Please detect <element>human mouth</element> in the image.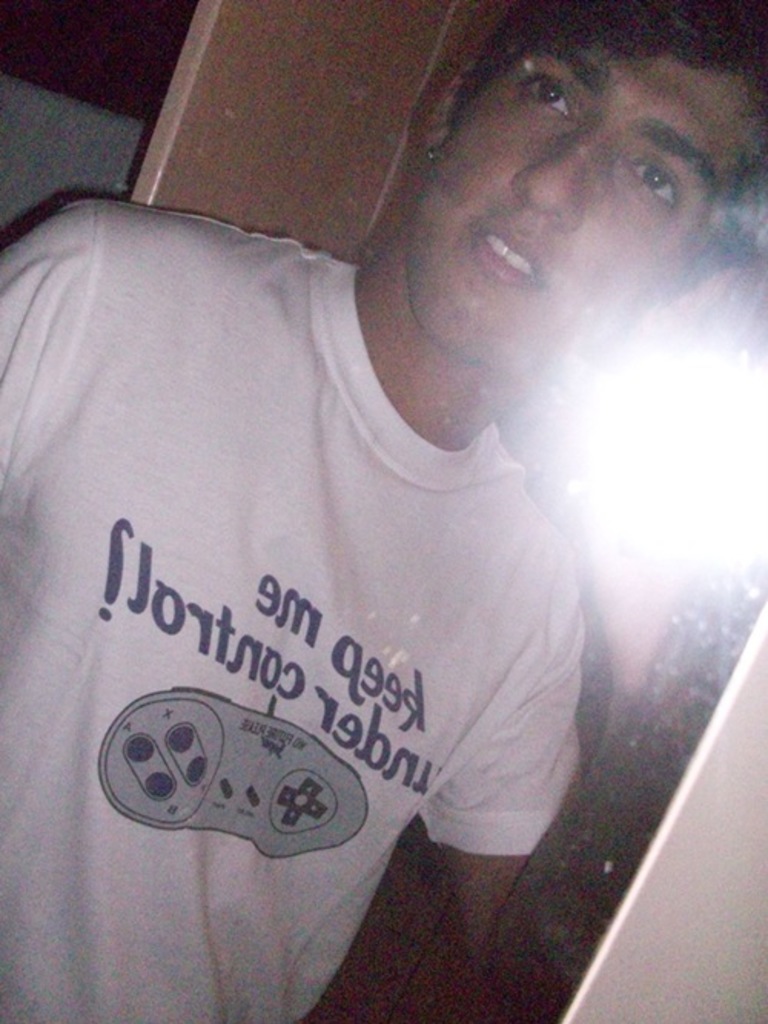
bbox=(472, 221, 544, 287).
